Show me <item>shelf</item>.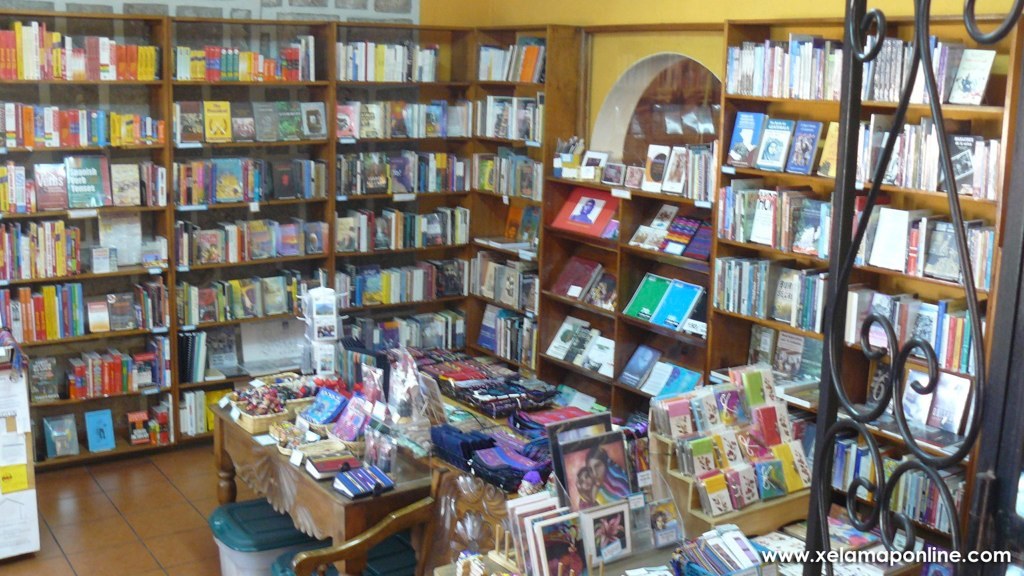
<item>shelf</item> is here: bbox=[182, 261, 332, 324].
